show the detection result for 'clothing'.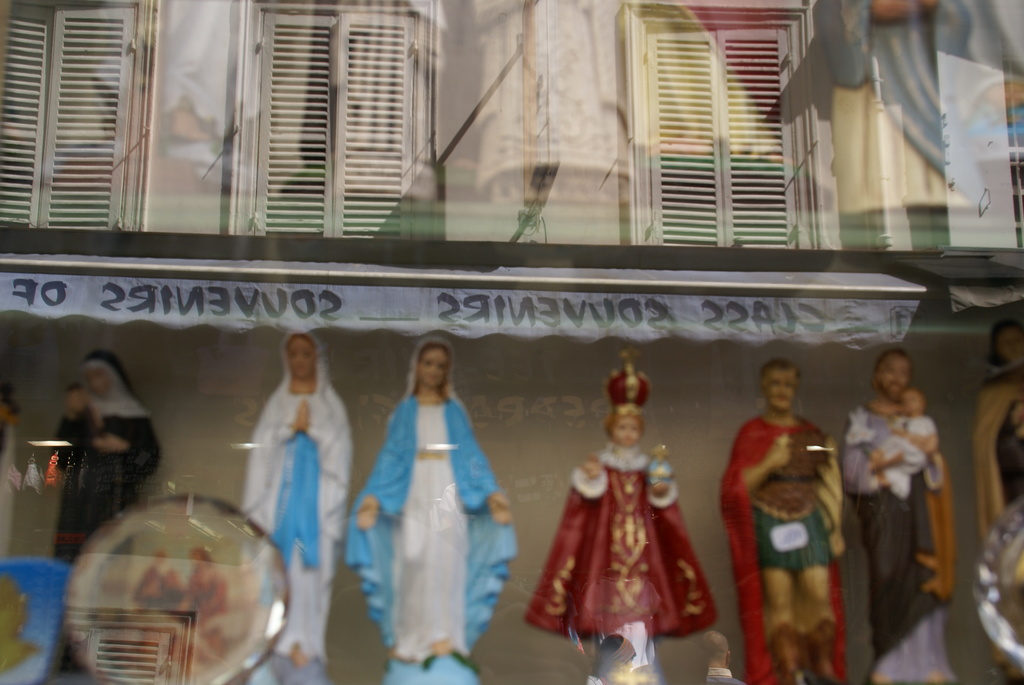
{"x1": 49, "y1": 344, "x2": 161, "y2": 567}.
